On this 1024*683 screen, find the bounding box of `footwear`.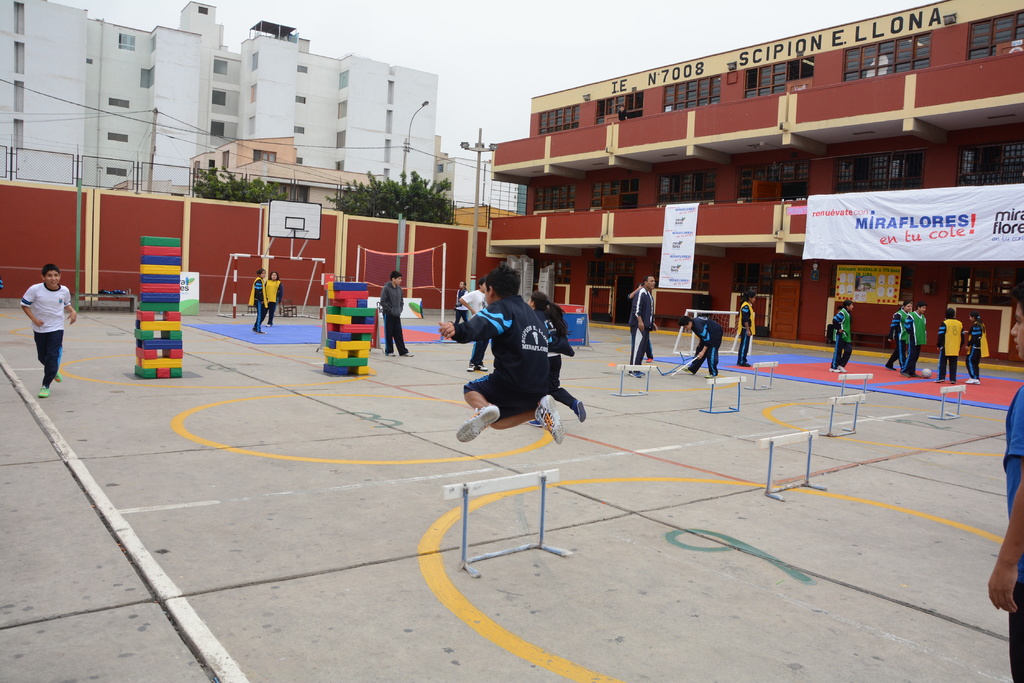
Bounding box: <bbox>457, 405, 500, 447</bbox>.
